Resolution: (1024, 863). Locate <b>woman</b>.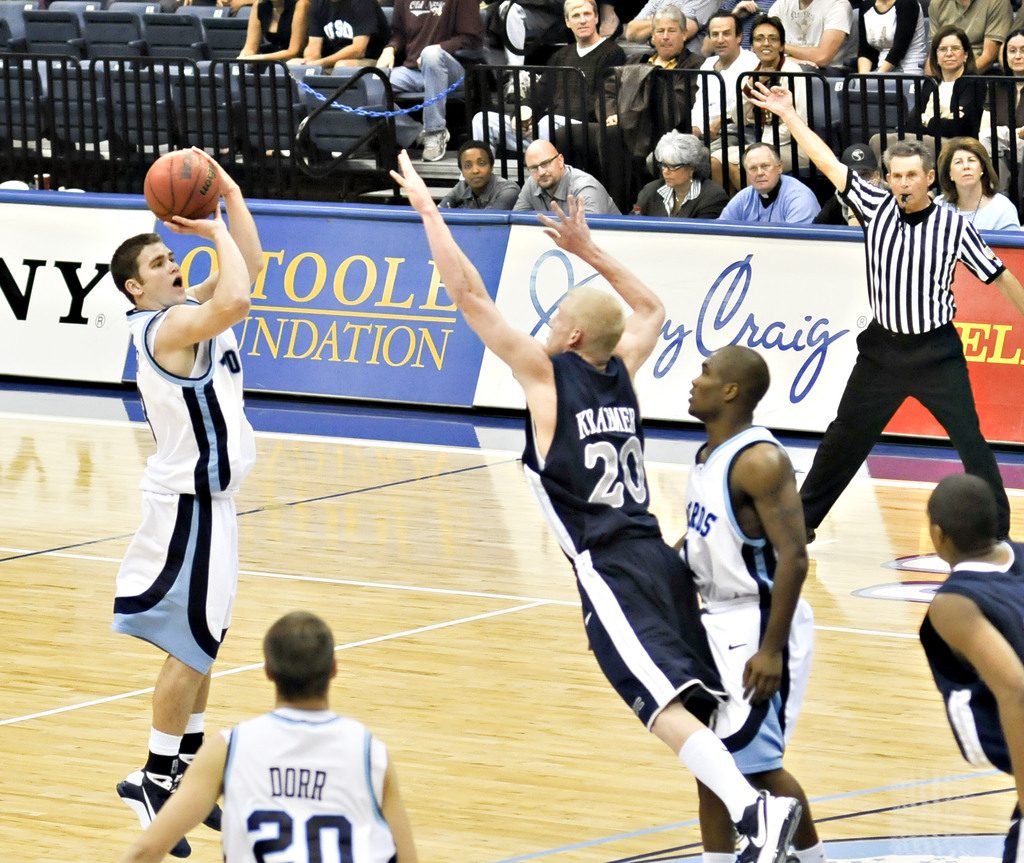
left=239, top=0, right=310, bottom=74.
